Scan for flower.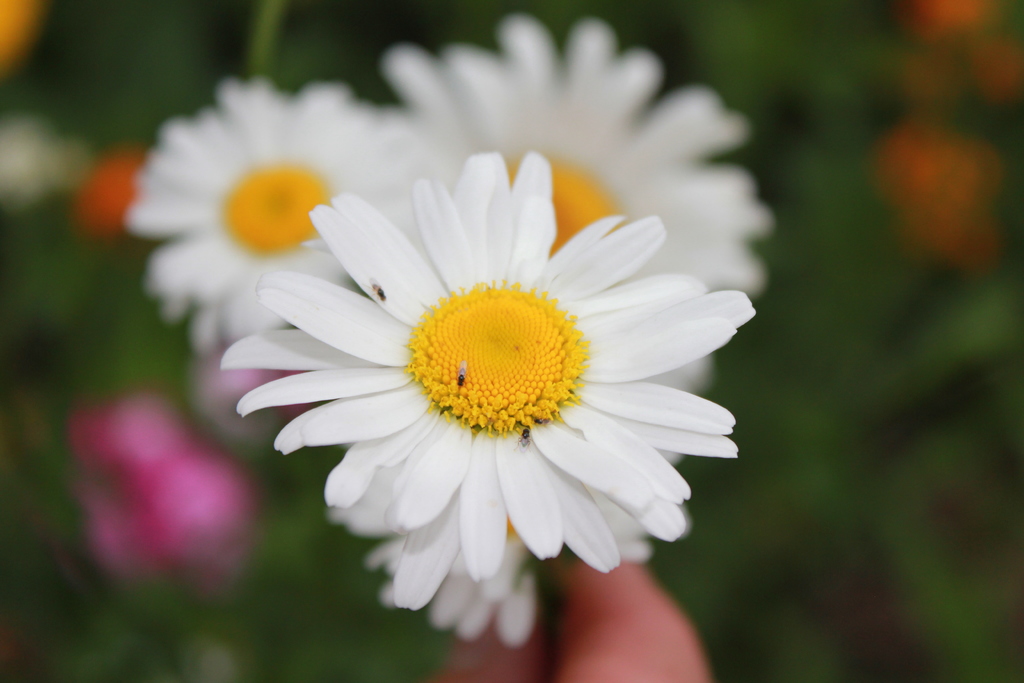
Scan result: (223, 153, 753, 629).
